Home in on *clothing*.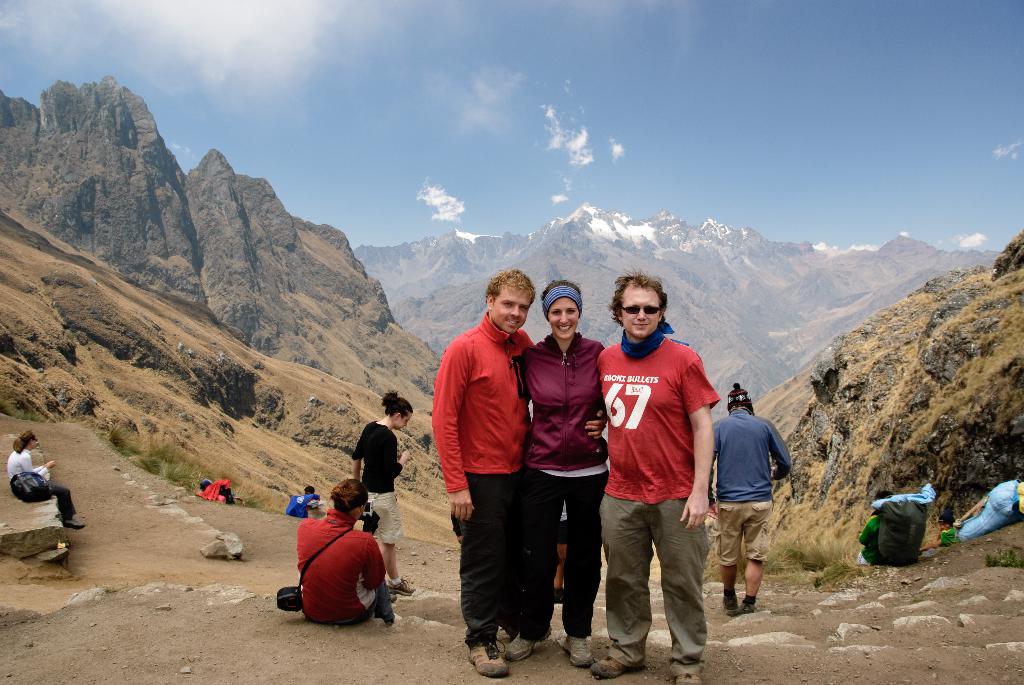
Homed in at bbox=[352, 425, 396, 536].
